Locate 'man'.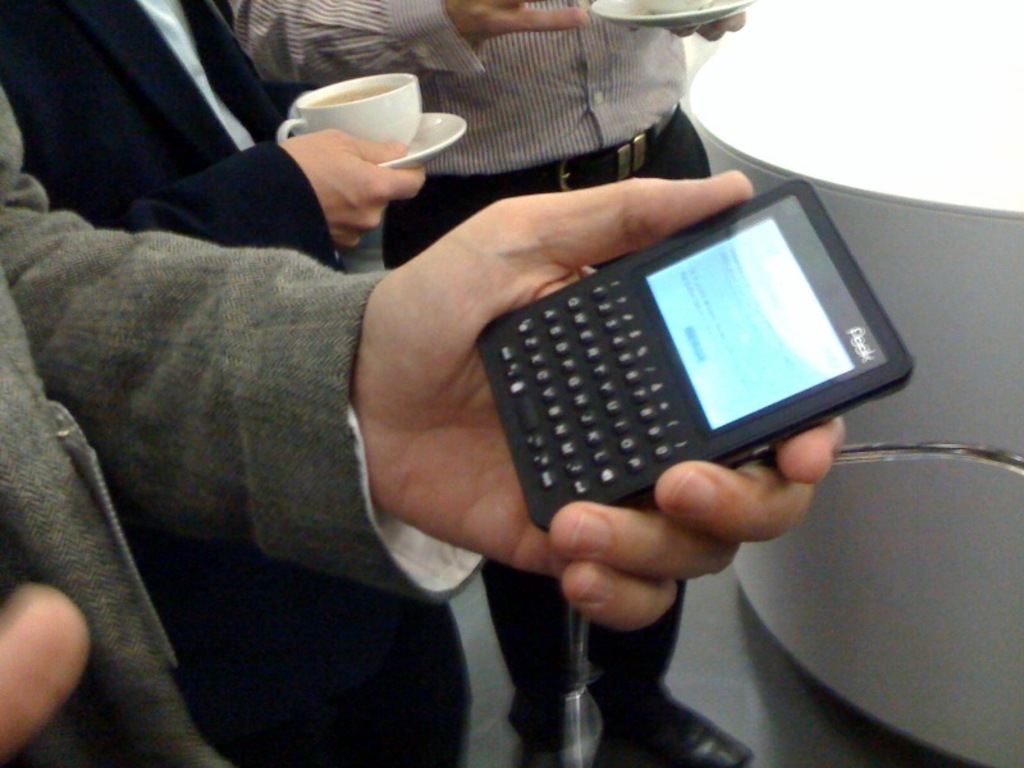
Bounding box: 1:0:472:767.
